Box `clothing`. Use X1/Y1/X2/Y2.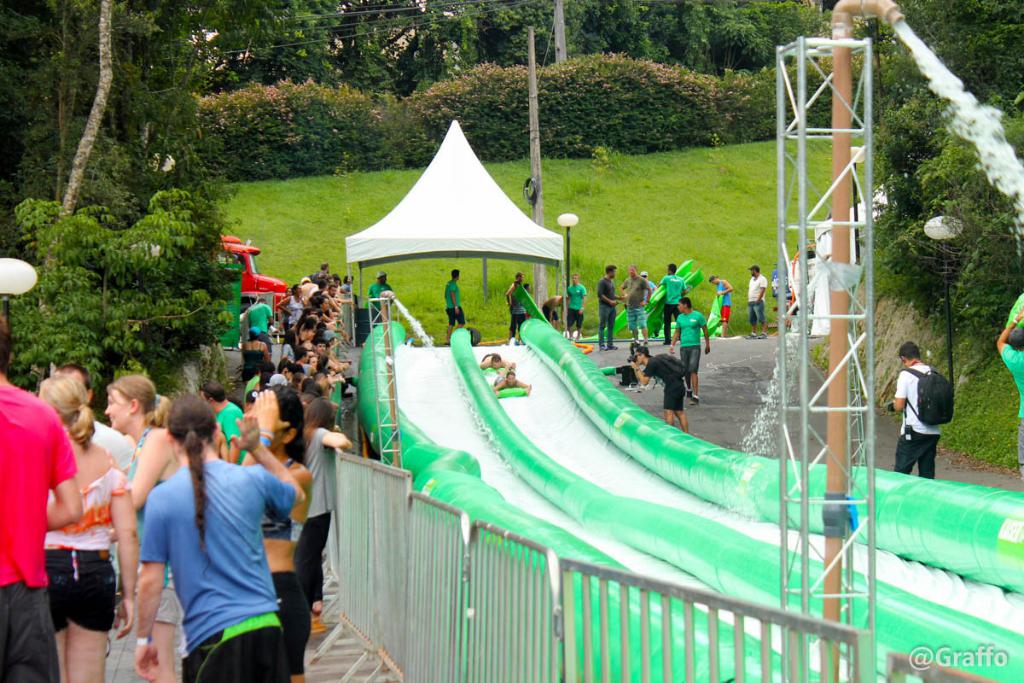
514/283/529/330.
